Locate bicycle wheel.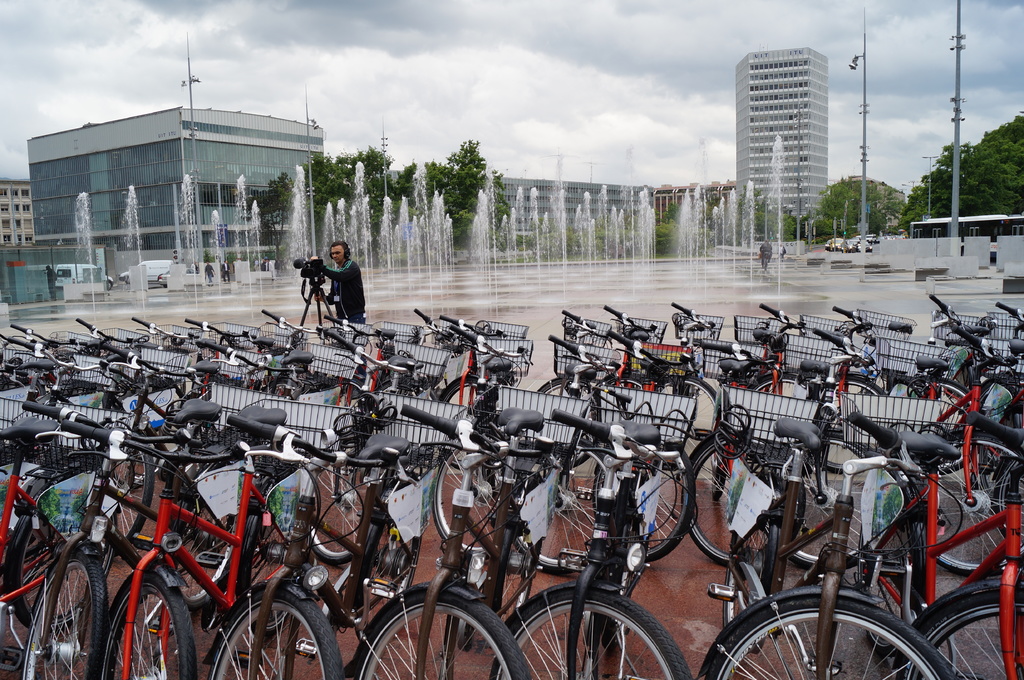
Bounding box: [653,368,720,433].
